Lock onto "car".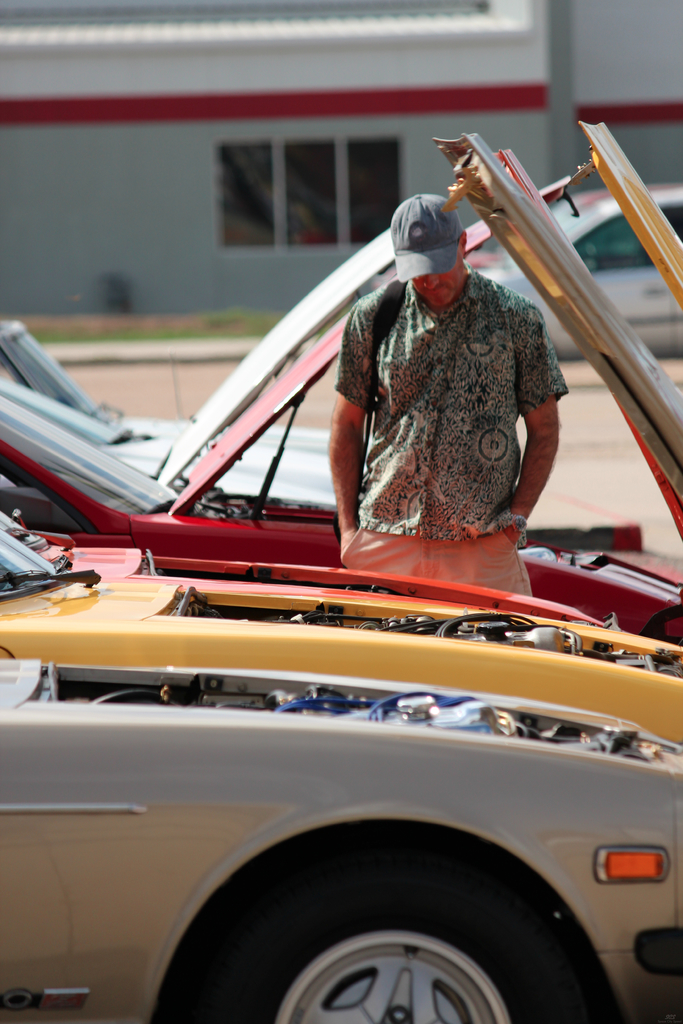
Locked: (389,188,682,279).
